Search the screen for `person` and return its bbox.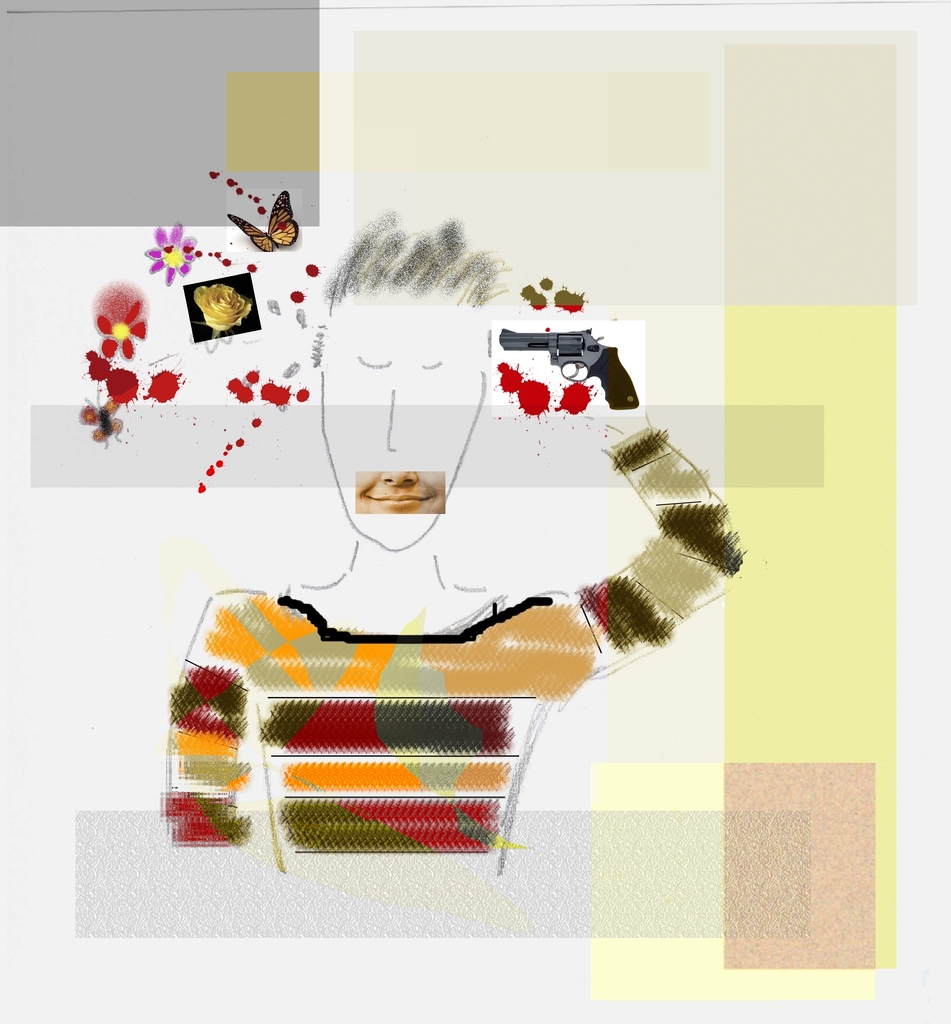
Found: [161,209,742,884].
